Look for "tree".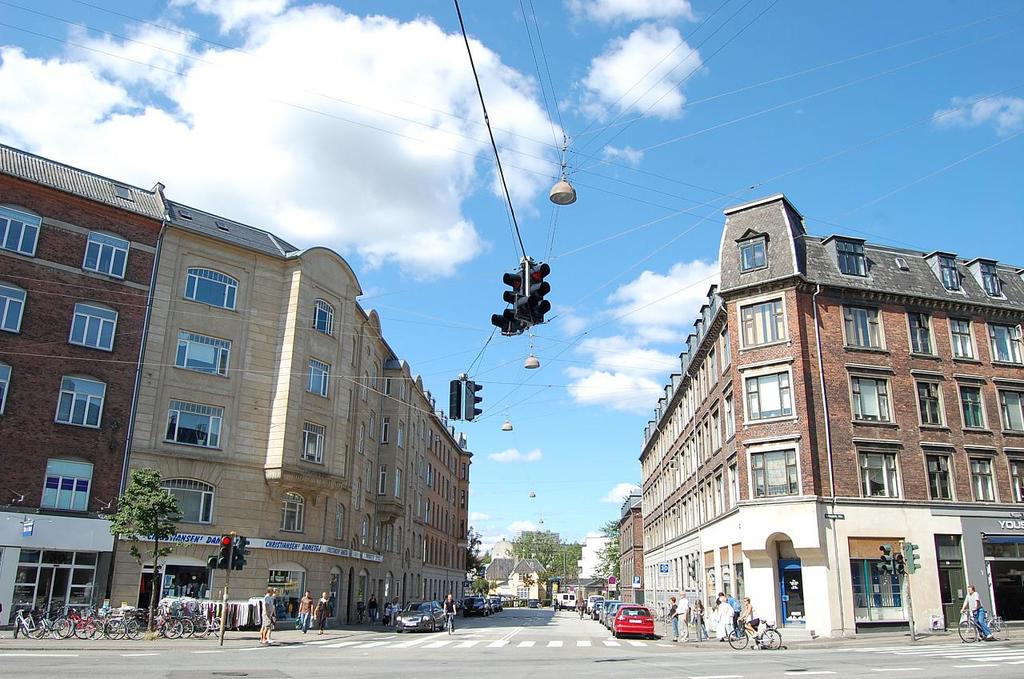
Found: 590,507,631,599.
